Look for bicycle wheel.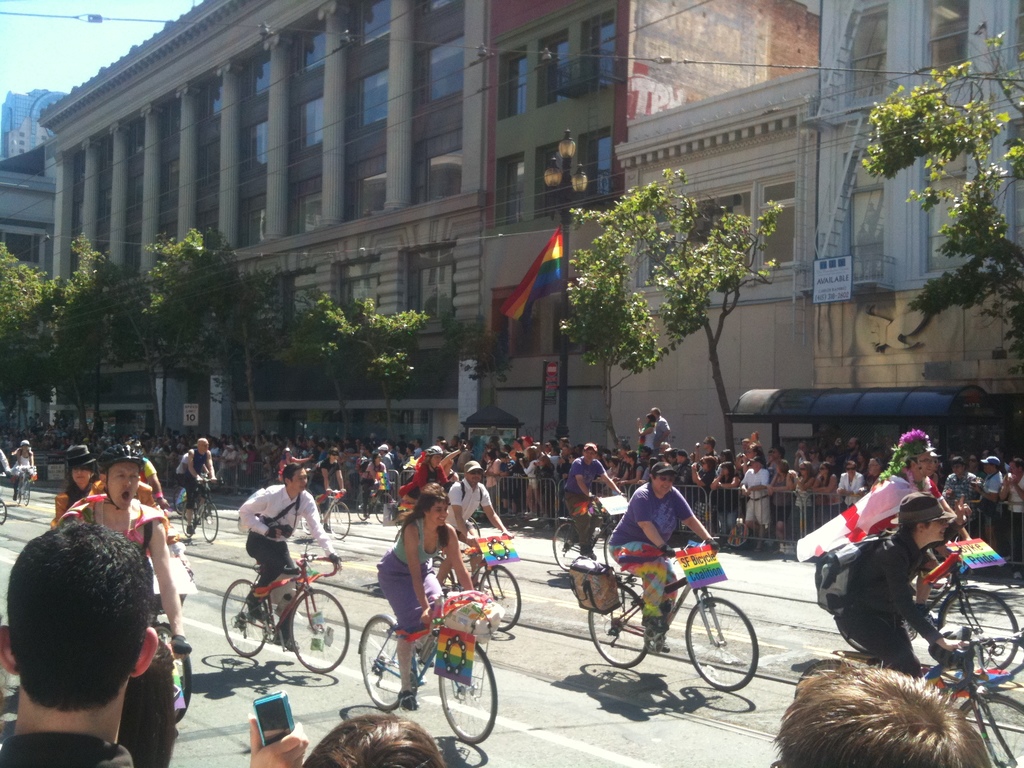
Found: (22, 477, 31, 506).
